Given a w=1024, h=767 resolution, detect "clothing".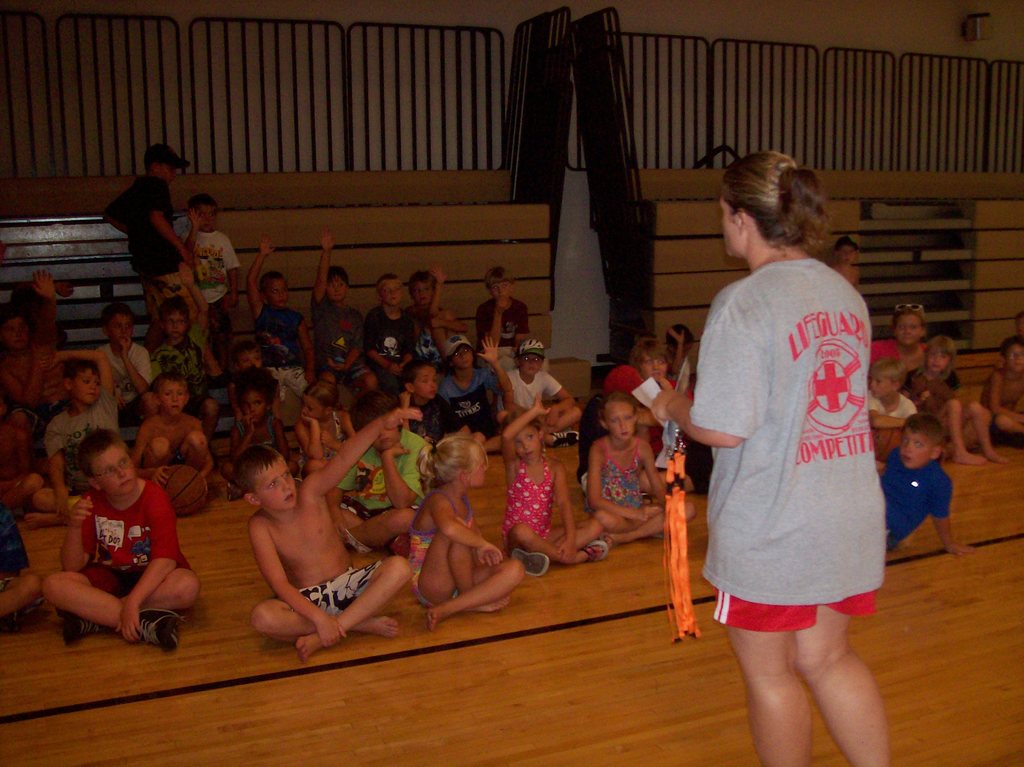
pyautogui.locateOnScreen(336, 428, 422, 515).
